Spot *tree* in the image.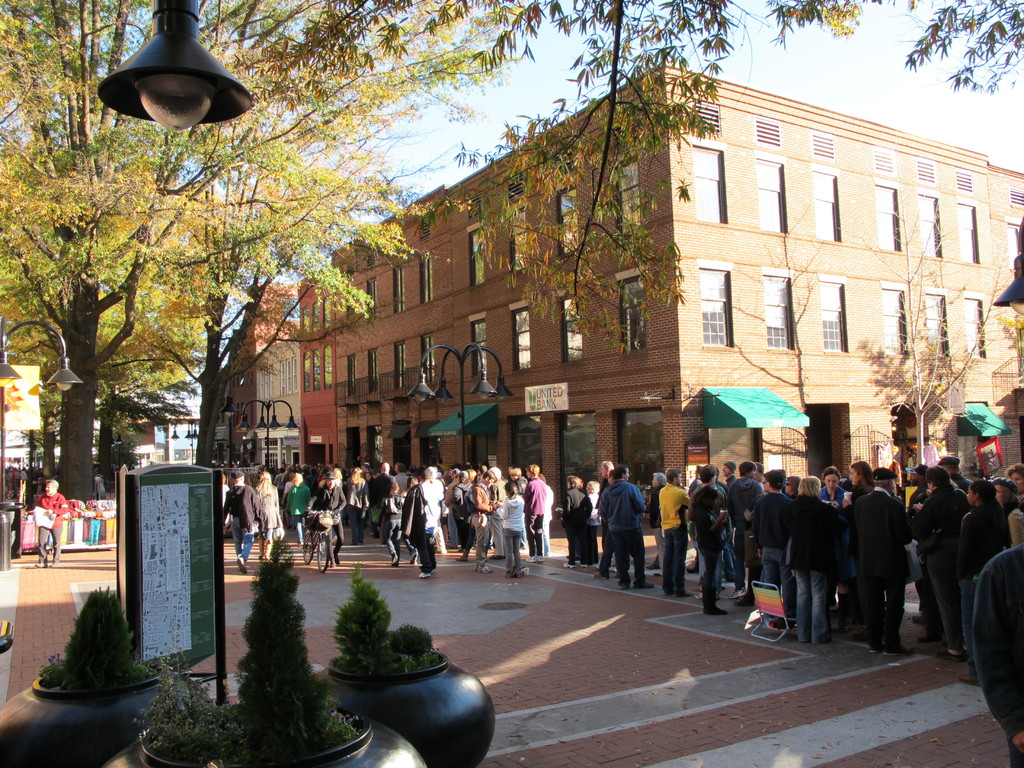
*tree* found at 240 0 903 348.
